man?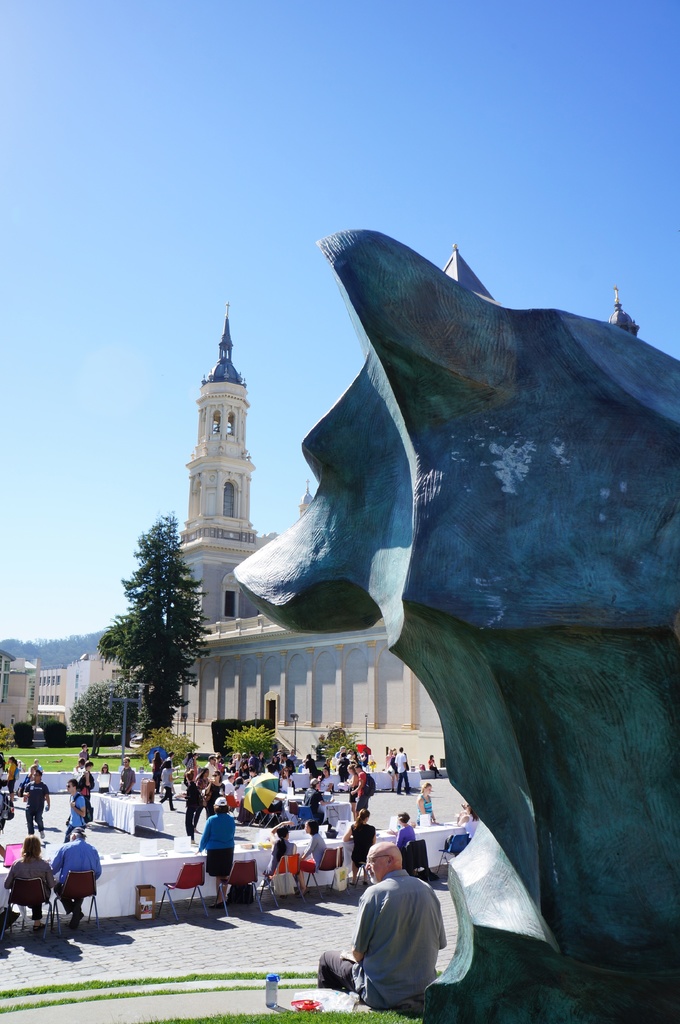
(x1=219, y1=772, x2=237, y2=811)
